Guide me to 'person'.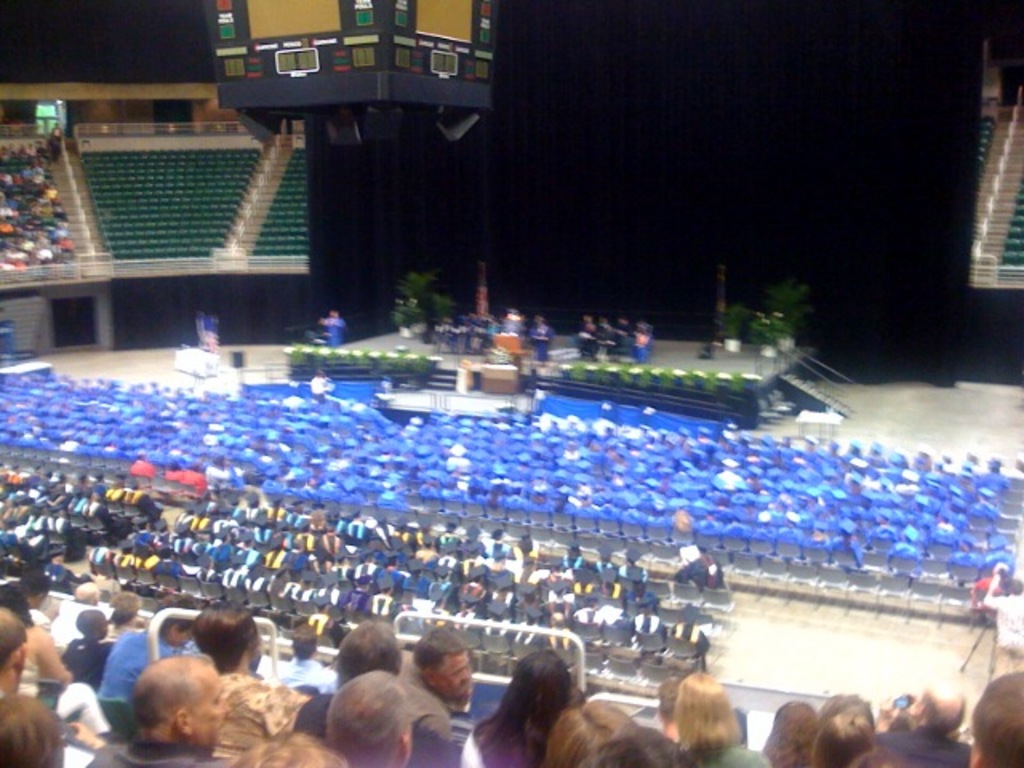
Guidance: left=662, top=661, right=742, bottom=765.
